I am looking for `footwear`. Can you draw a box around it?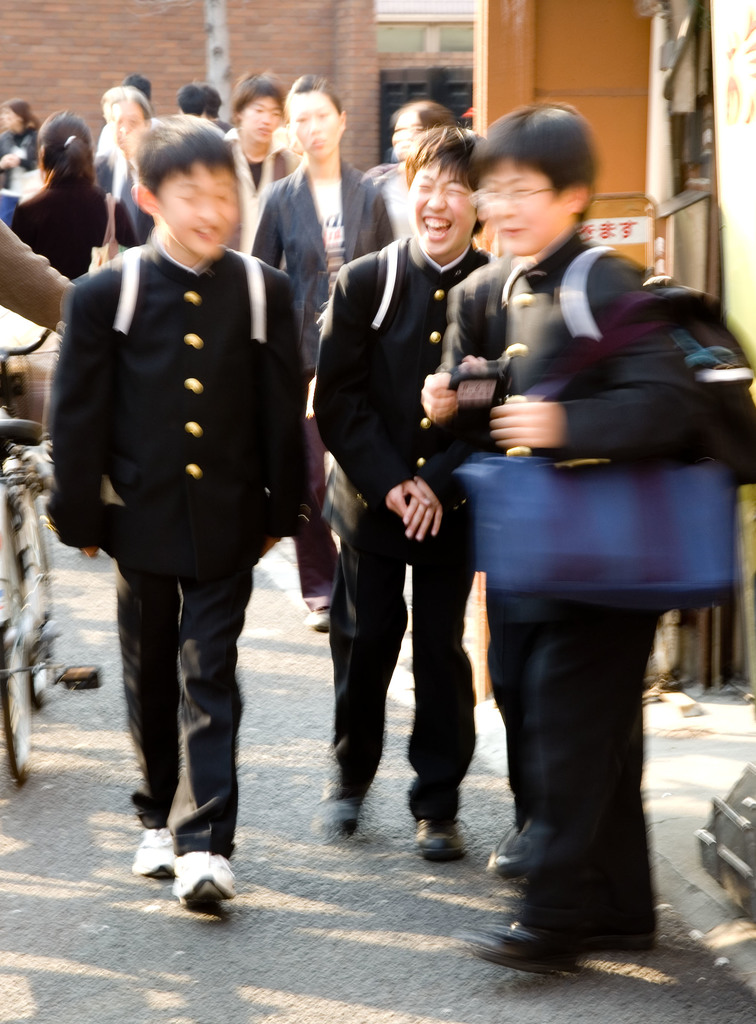
Sure, the bounding box is 493 830 519 890.
